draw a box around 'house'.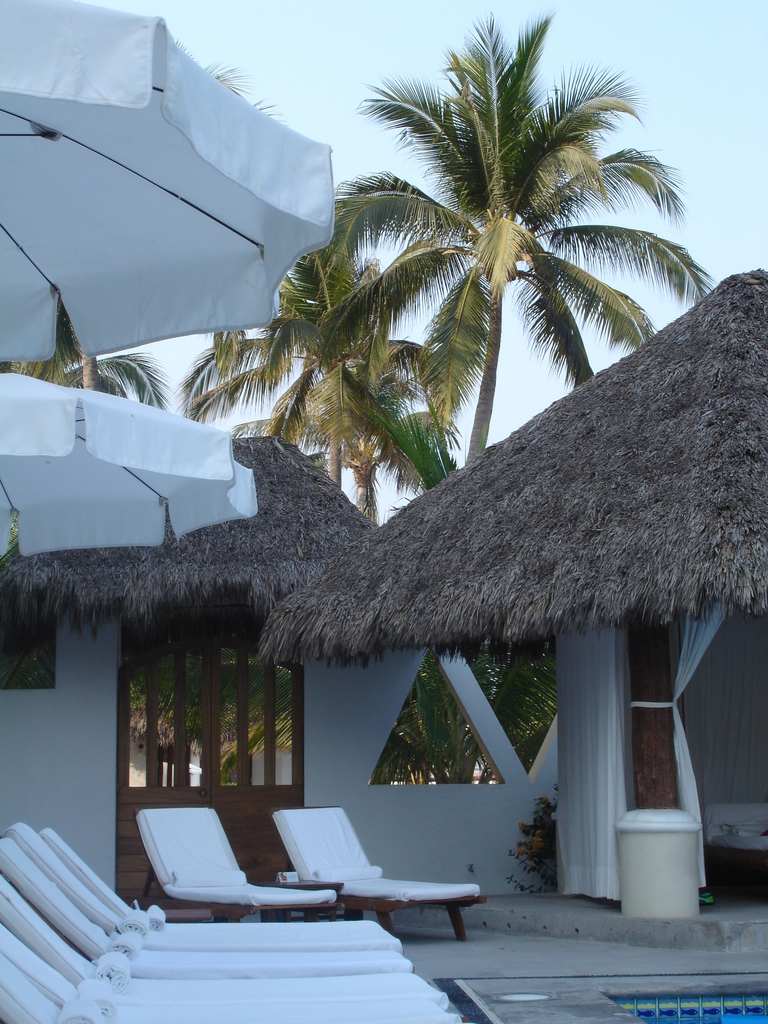
18/12/766/938.
